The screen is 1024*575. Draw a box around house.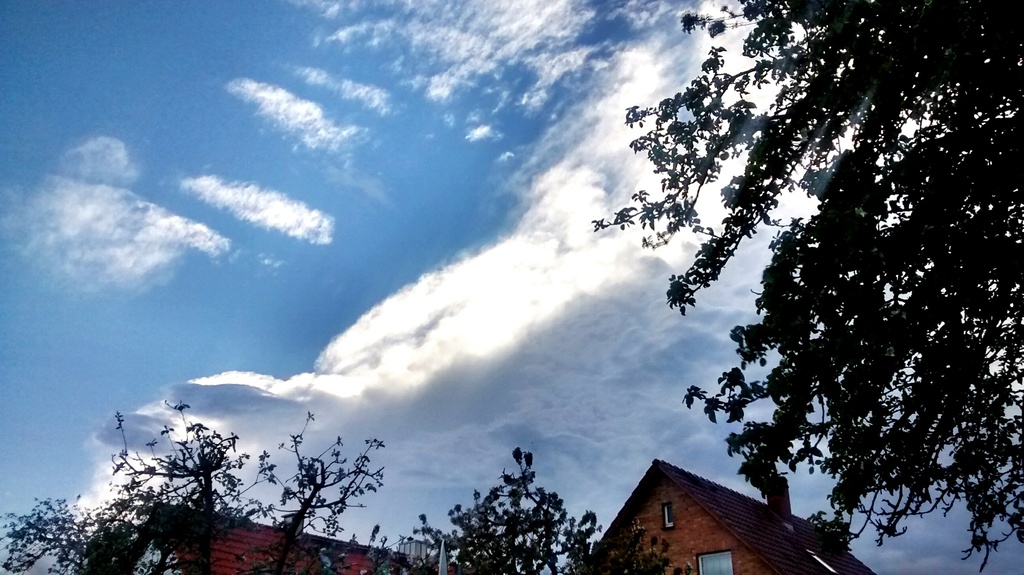
box(148, 504, 420, 574).
